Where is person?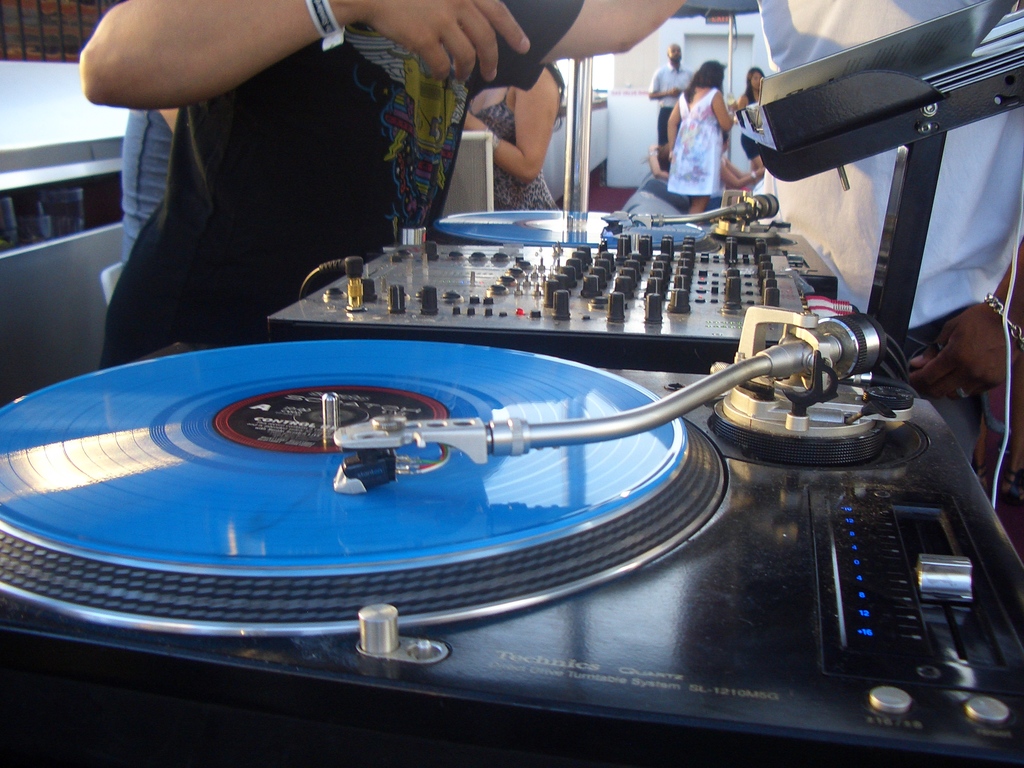
675, 49, 751, 205.
